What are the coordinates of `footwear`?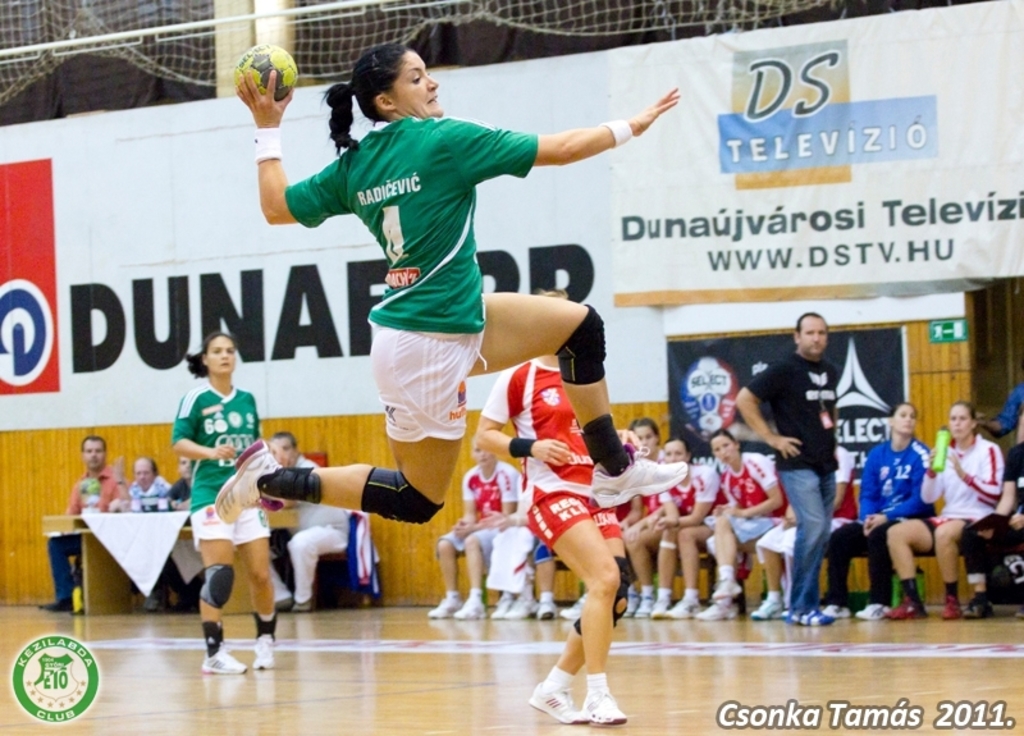
rect(943, 598, 960, 618).
